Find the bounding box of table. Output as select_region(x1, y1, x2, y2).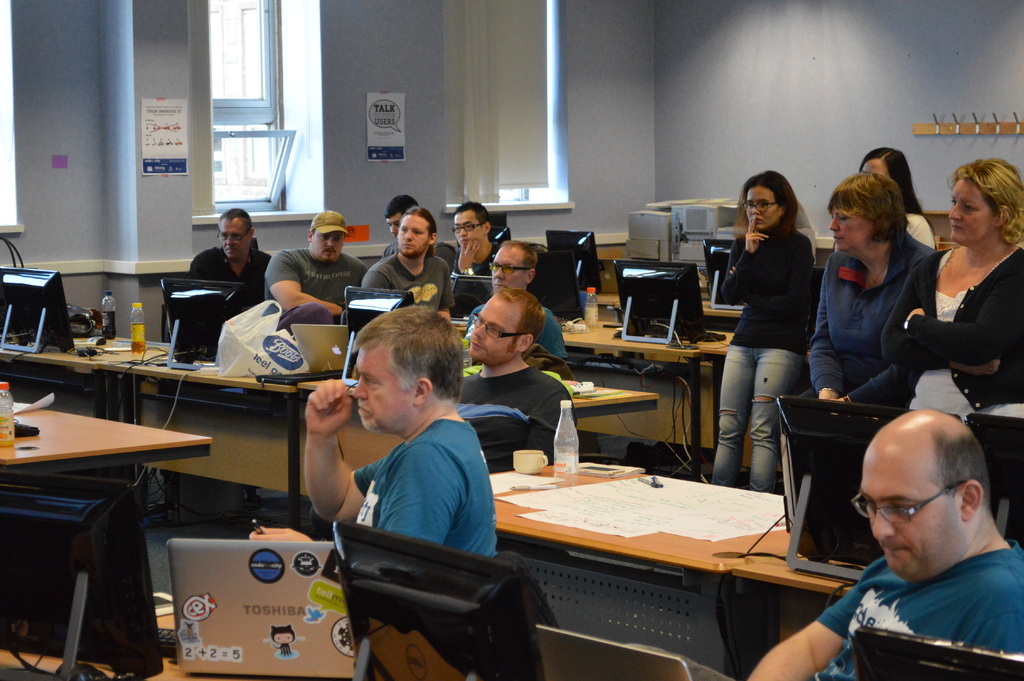
select_region(585, 244, 750, 341).
